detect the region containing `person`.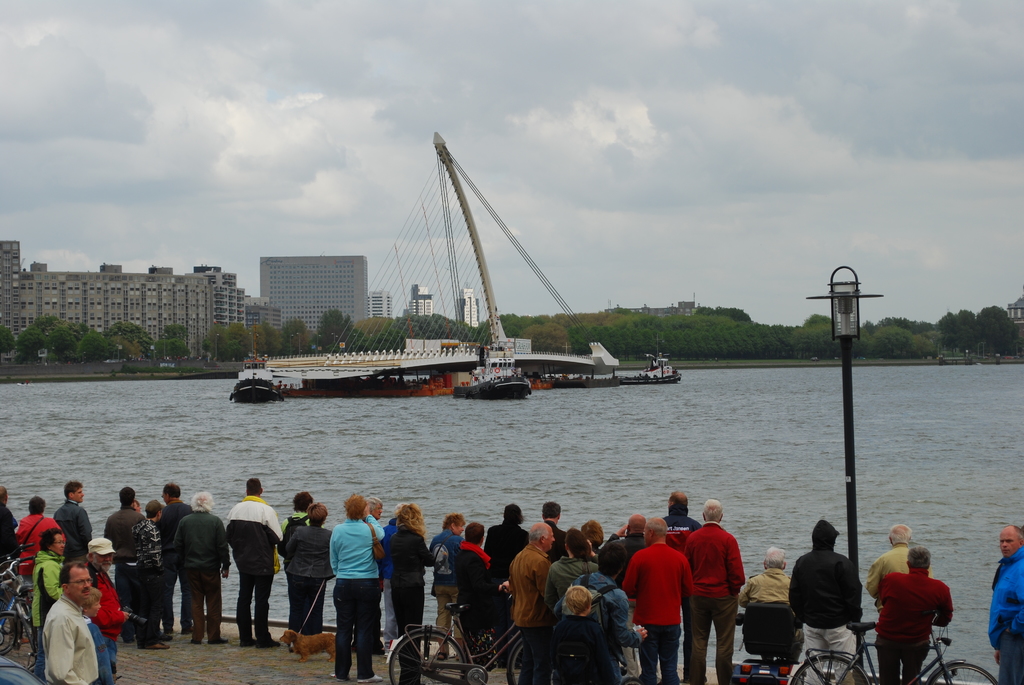
{"x1": 221, "y1": 475, "x2": 280, "y2": 645}.
